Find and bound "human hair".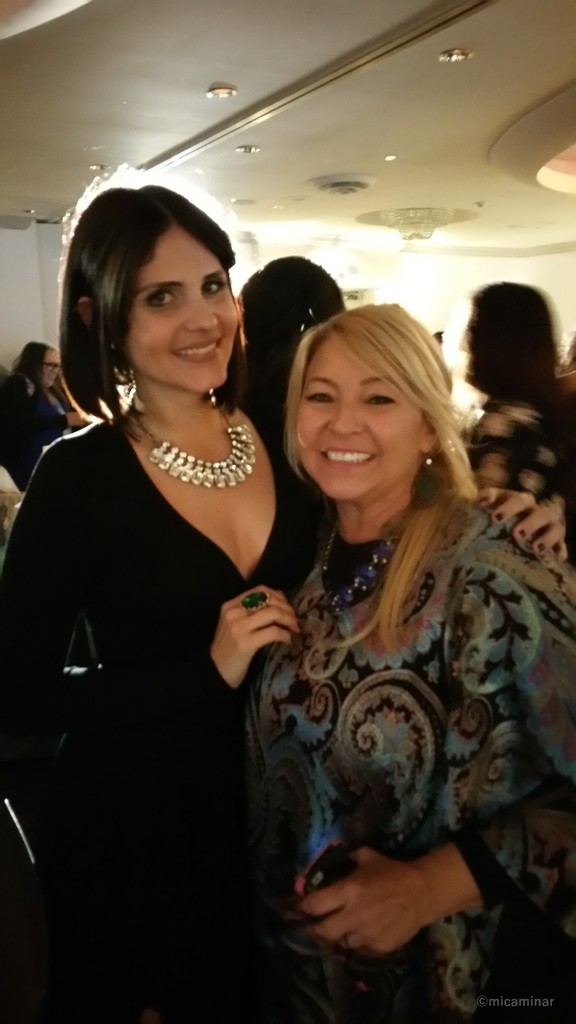
Bound: box=[66, 176, 253, 404].
